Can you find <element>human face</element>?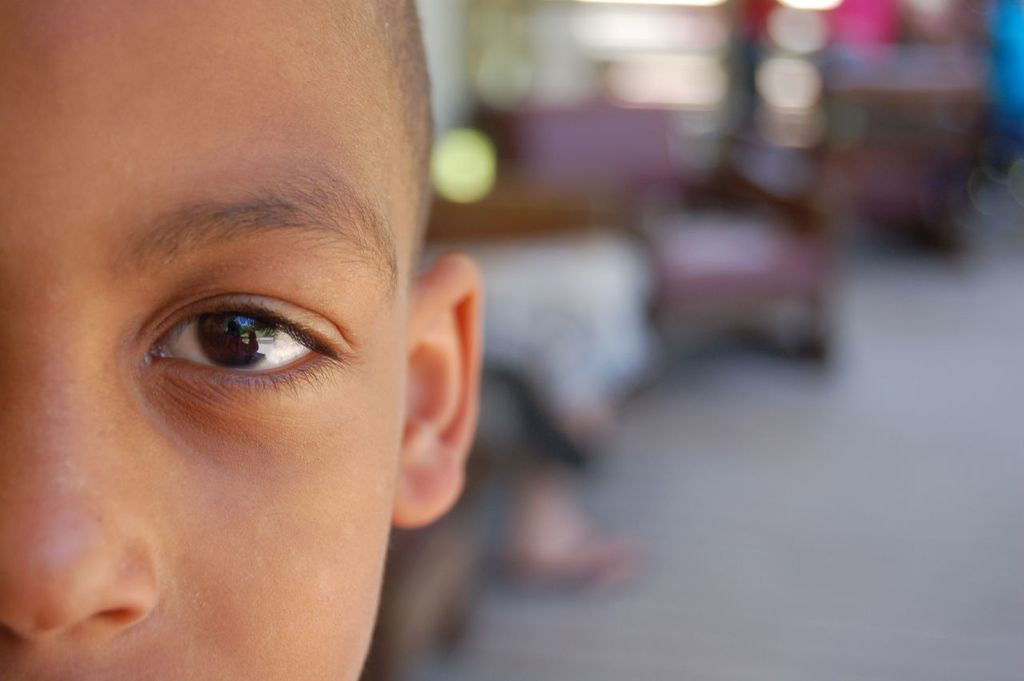
Yes, bounding box: detection(0, 0, 434, 680).
